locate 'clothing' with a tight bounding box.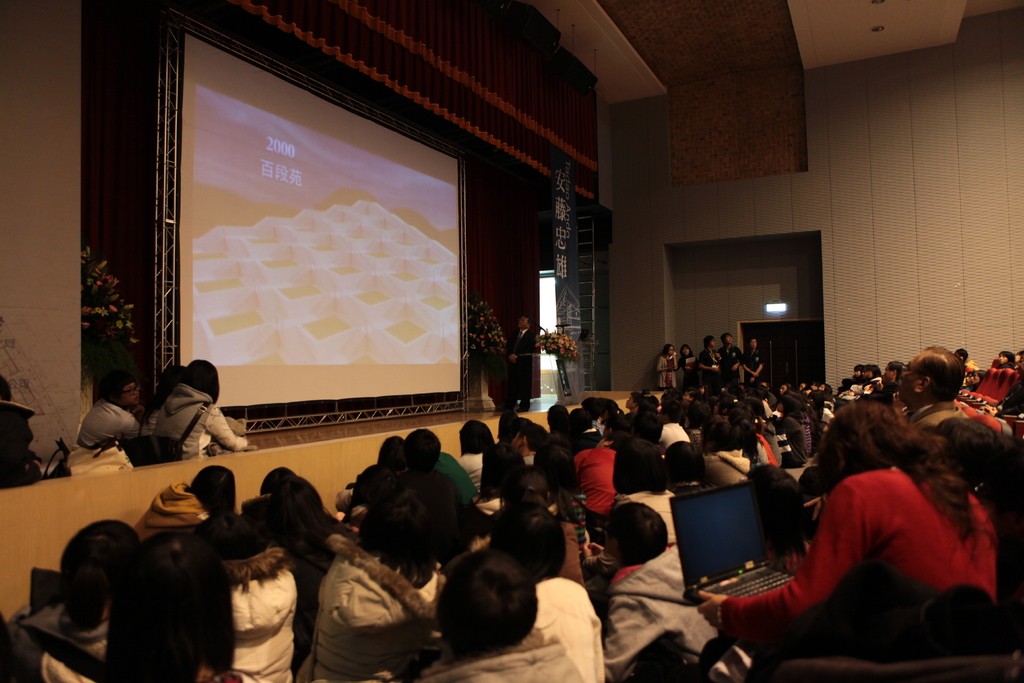
select_region(72, 402, 148, 450).
